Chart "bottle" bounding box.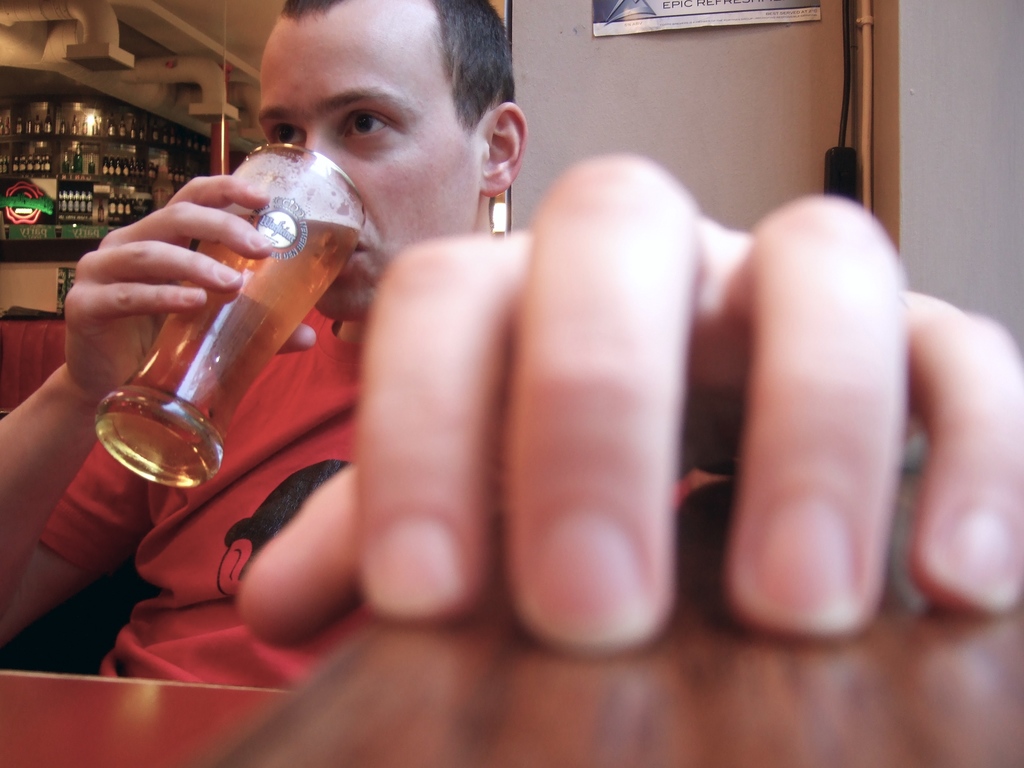
Charted: Rect(13, 152, 52, 170).
